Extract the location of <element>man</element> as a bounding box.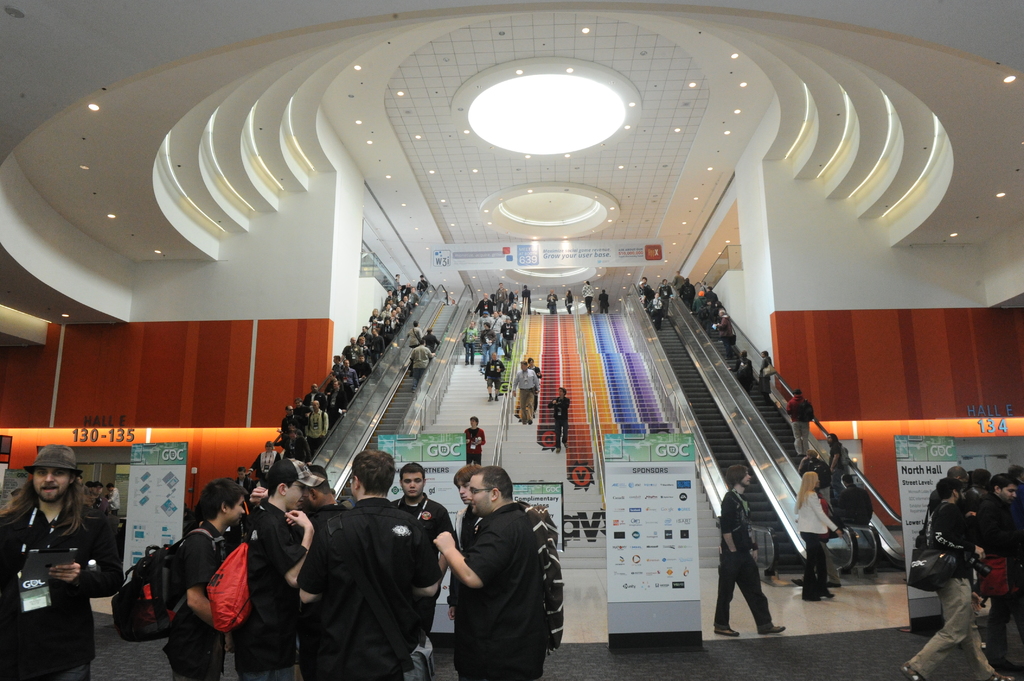
region(829, 431, 849, 499).
